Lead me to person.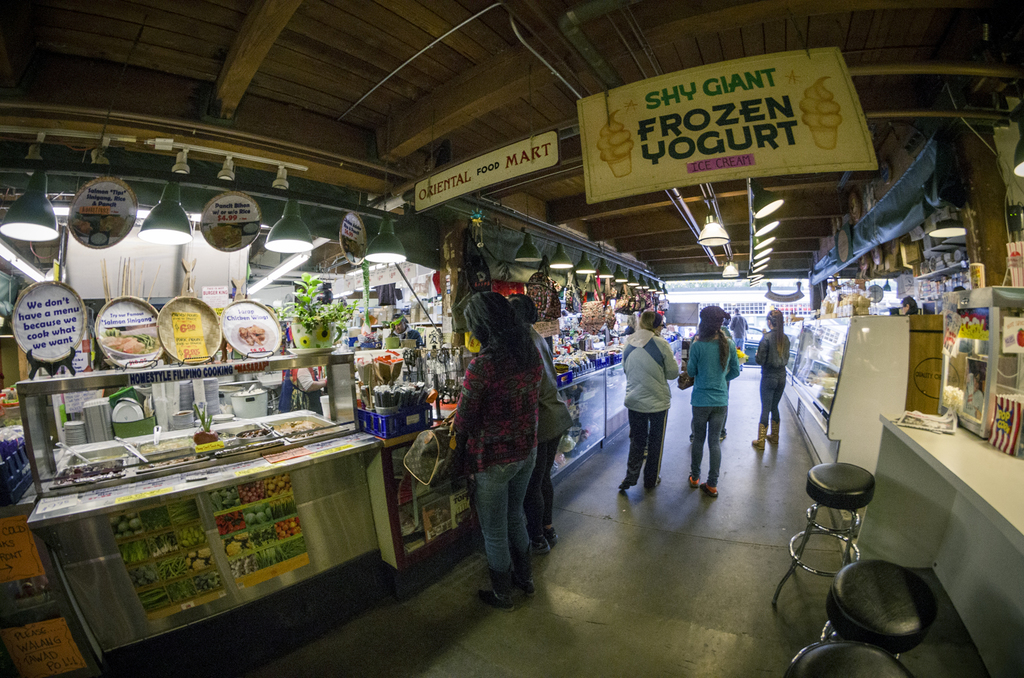
Lead to Rect(687, 299, 733, 489).
